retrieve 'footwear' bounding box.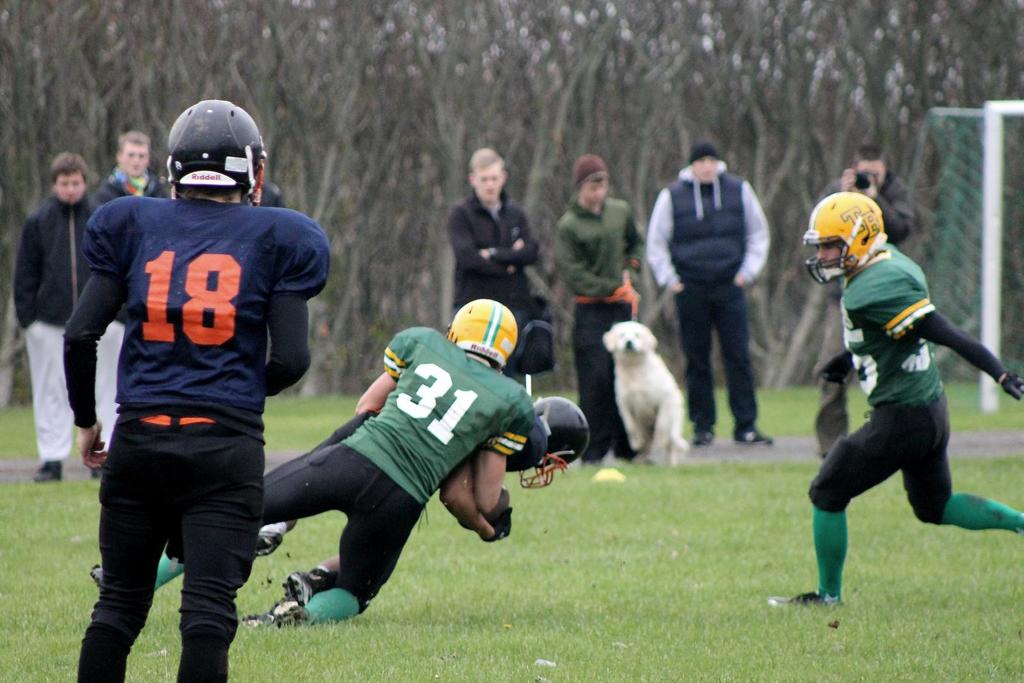
Bounding box: 243 601 291 627.
